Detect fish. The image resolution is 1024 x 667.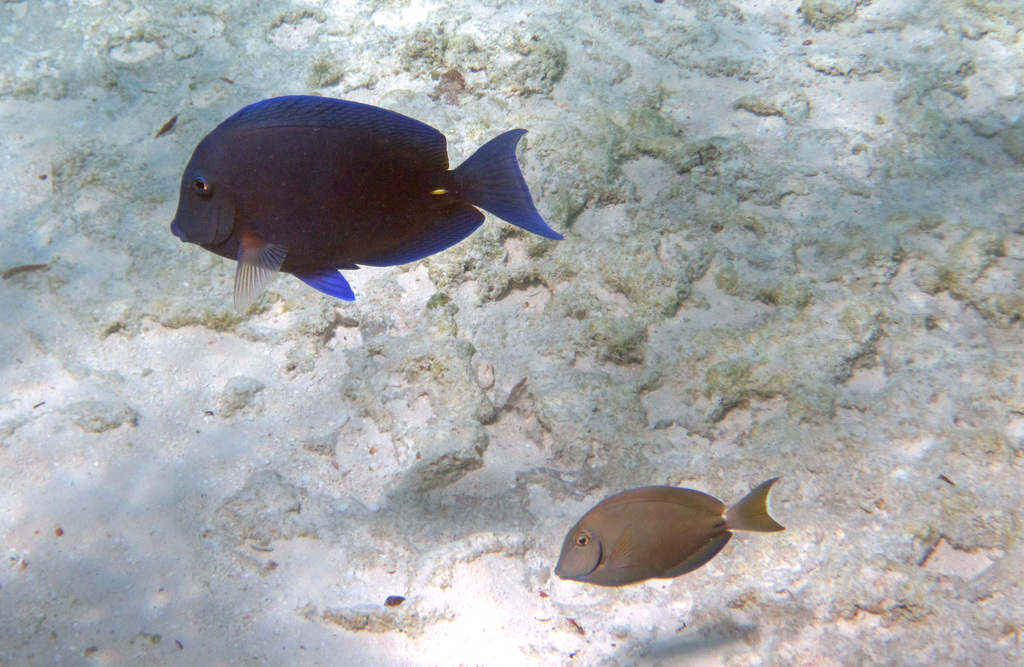
Rect(547, 474, 788, 589).
